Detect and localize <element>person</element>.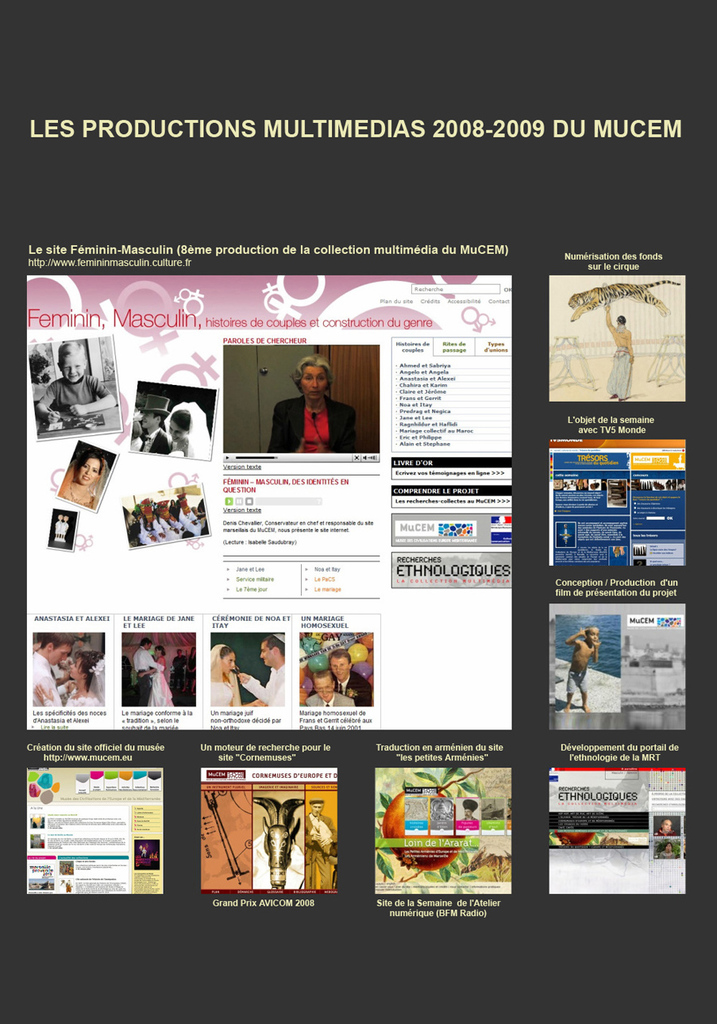
Localized at select_region(327, 644, 371, 707).
